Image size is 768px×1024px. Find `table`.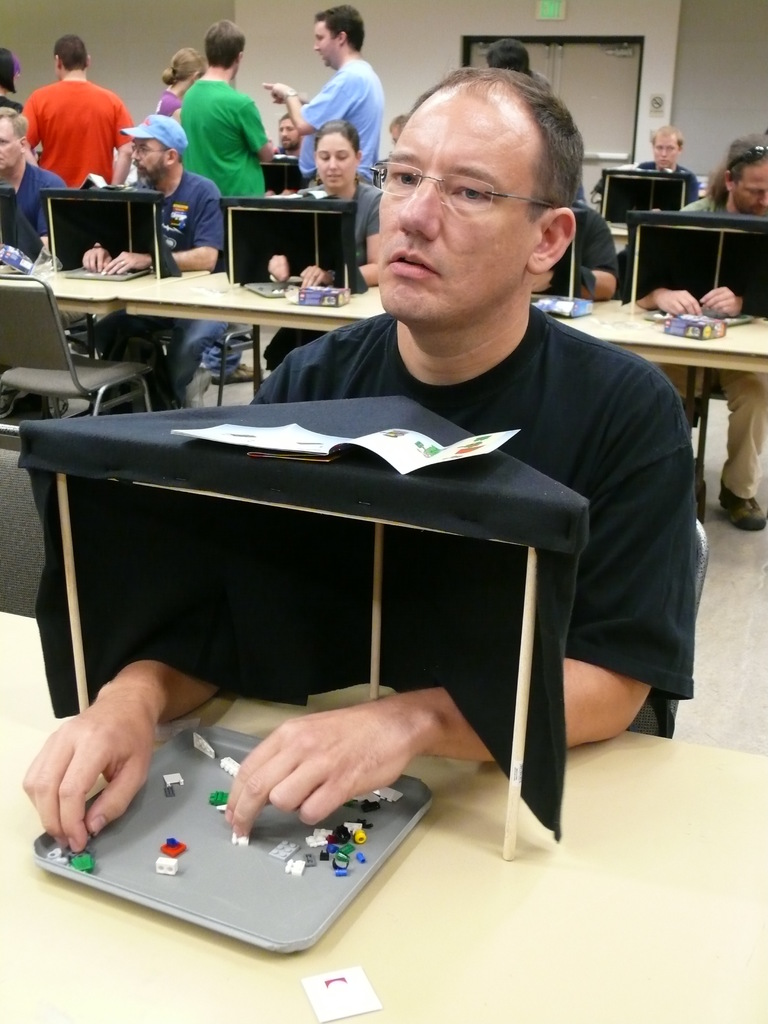
[124, 263, 767, 522].
